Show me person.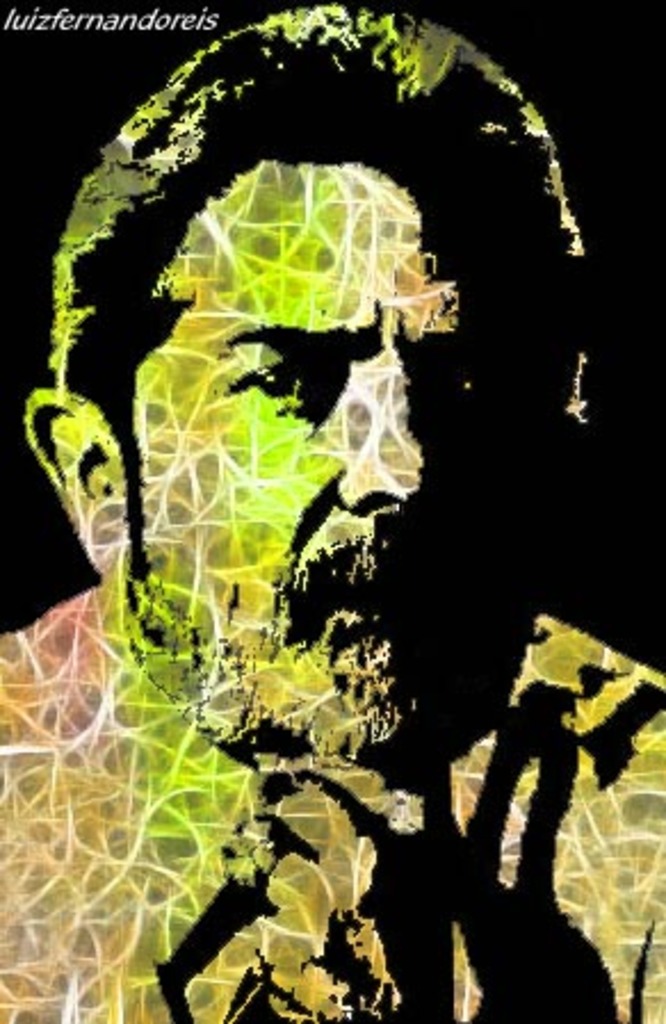
person is here: [left=0, top=2, right=664, bottom=1022].
